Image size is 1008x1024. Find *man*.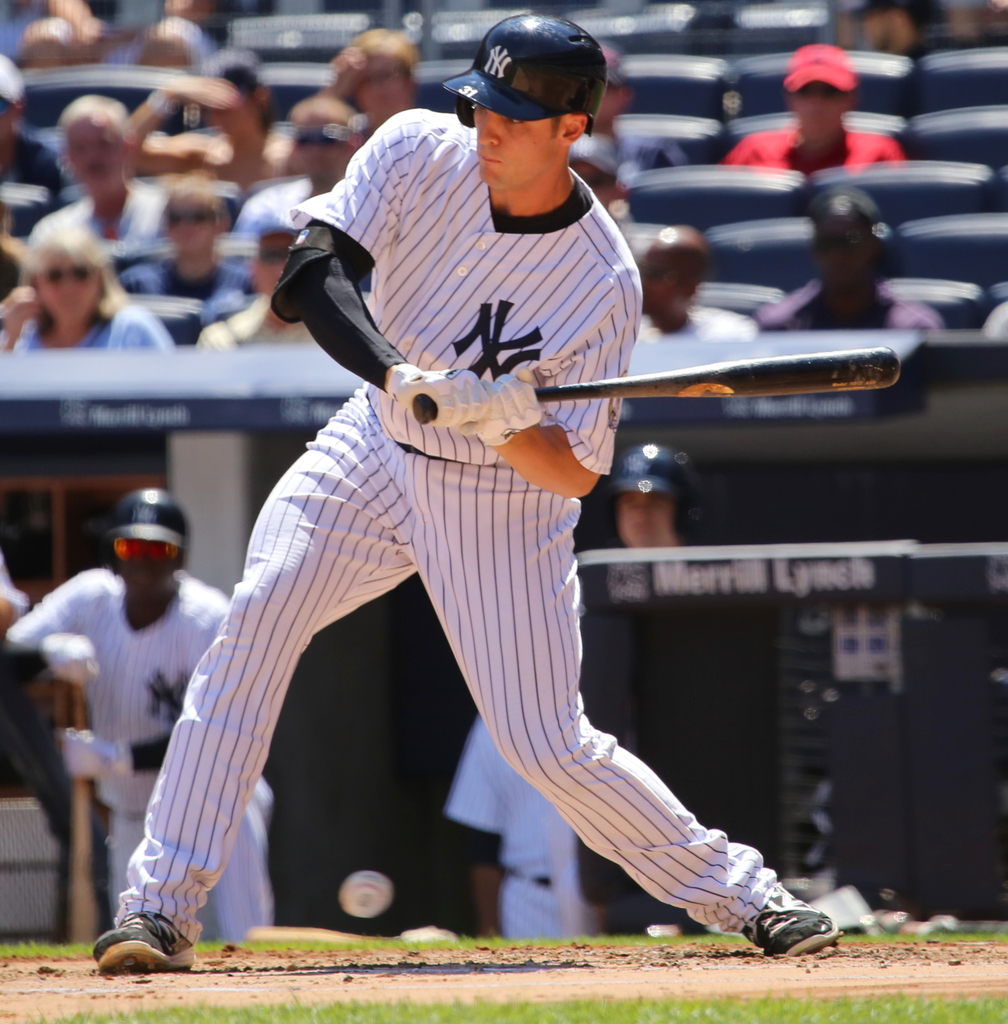
region(3, 481, 271, 949).
